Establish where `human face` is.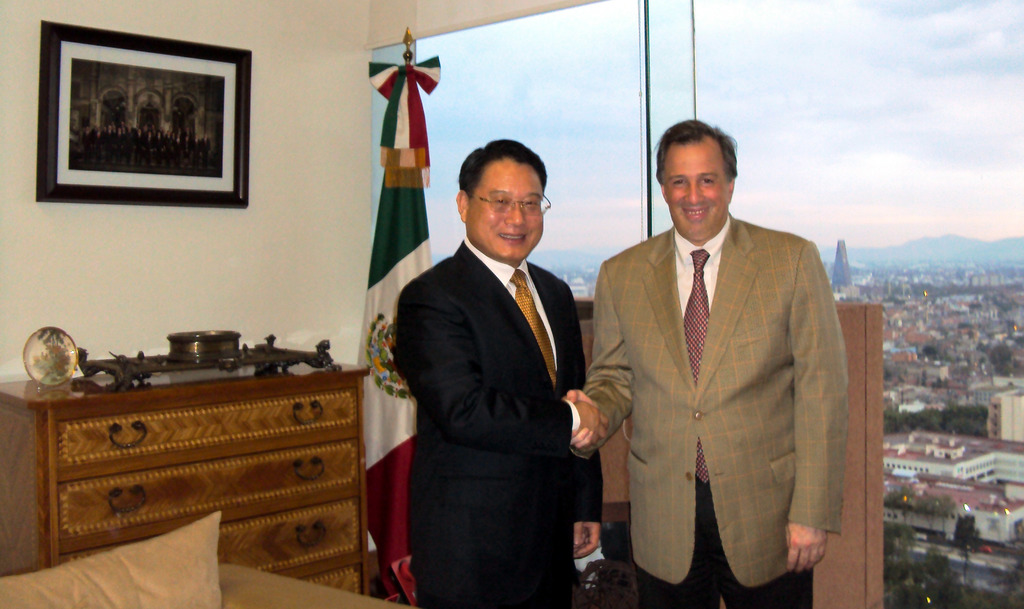
Established at 468, 167, 545, 263.
